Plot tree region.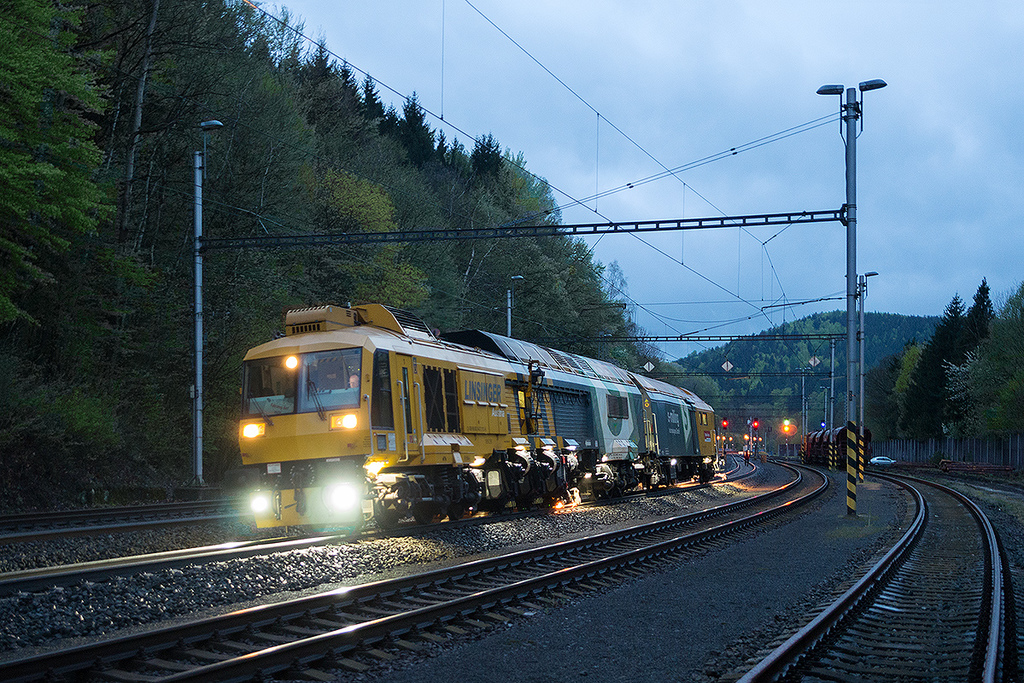
Plotted at bbox(889, 329, 934, 455).
